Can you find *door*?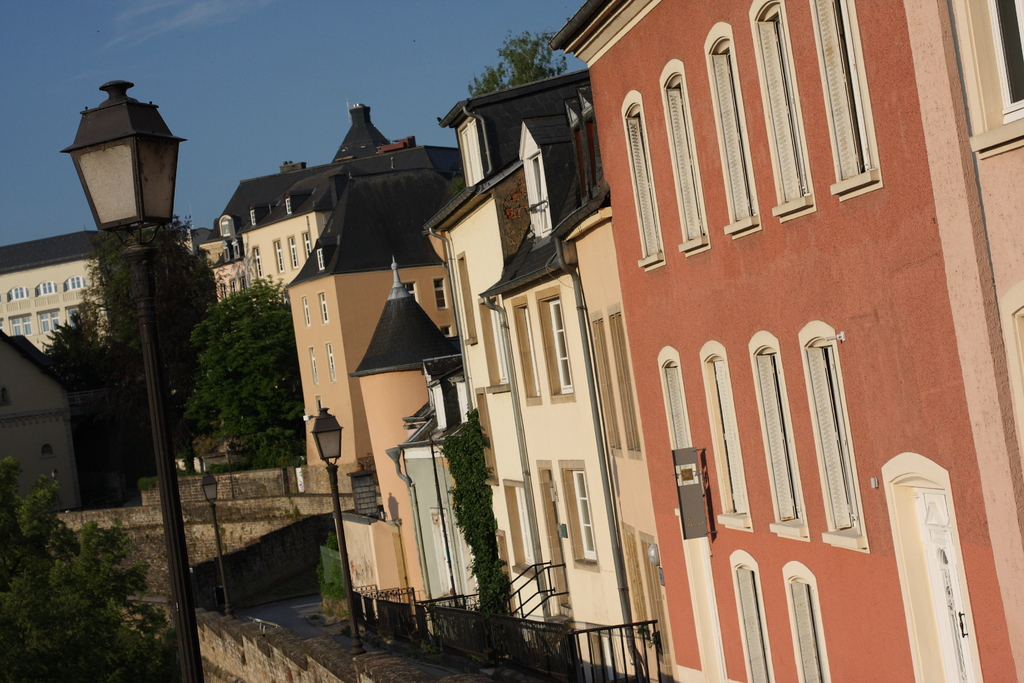
Yes, bounding box: region(896, 479, 970, 682).
